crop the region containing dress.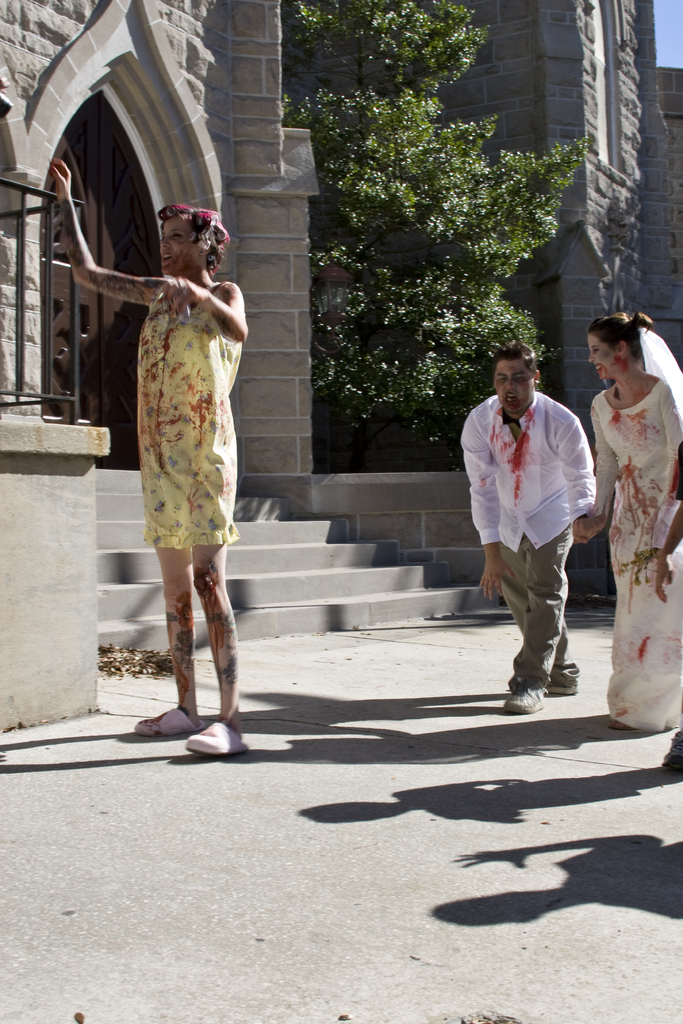
Crop region: bbox(600, 321, 682, 736).
